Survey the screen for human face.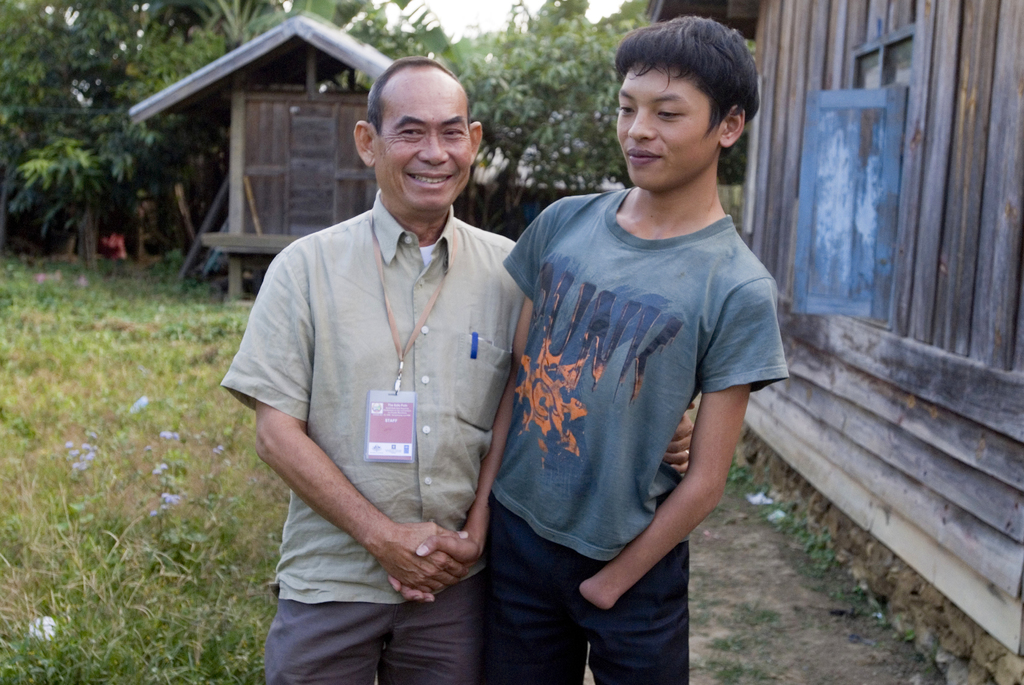
Survey found: select_region(610, 59, 725, 193).
